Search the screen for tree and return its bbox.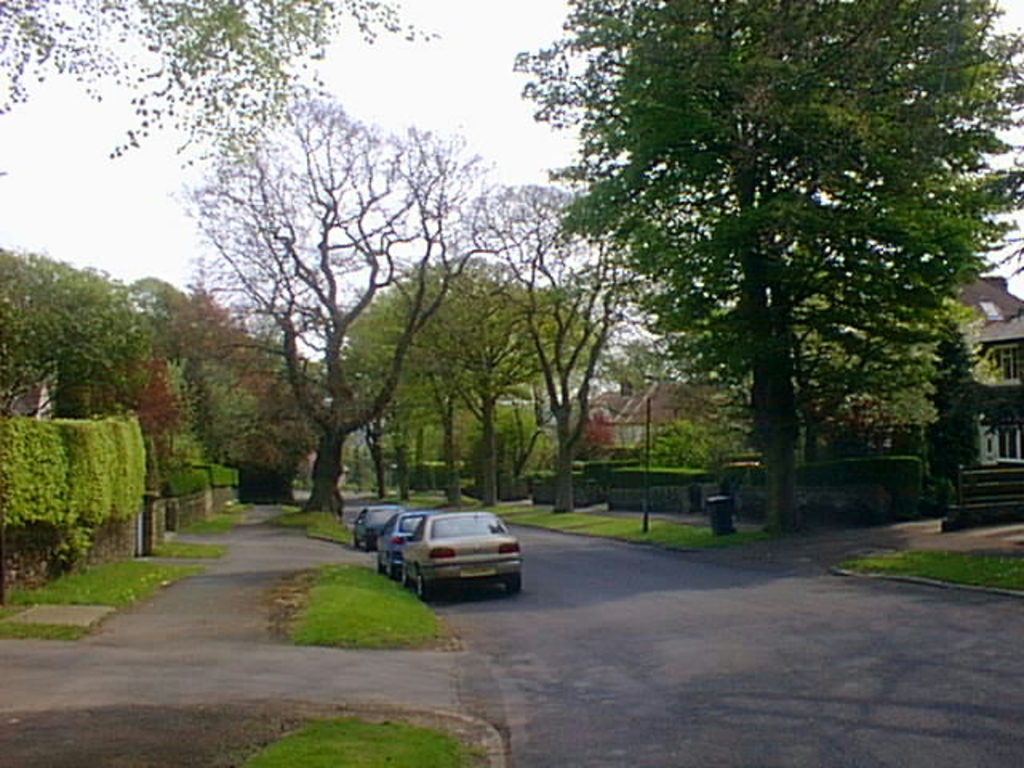
Found: box=[514, 0, 1022, 526].
